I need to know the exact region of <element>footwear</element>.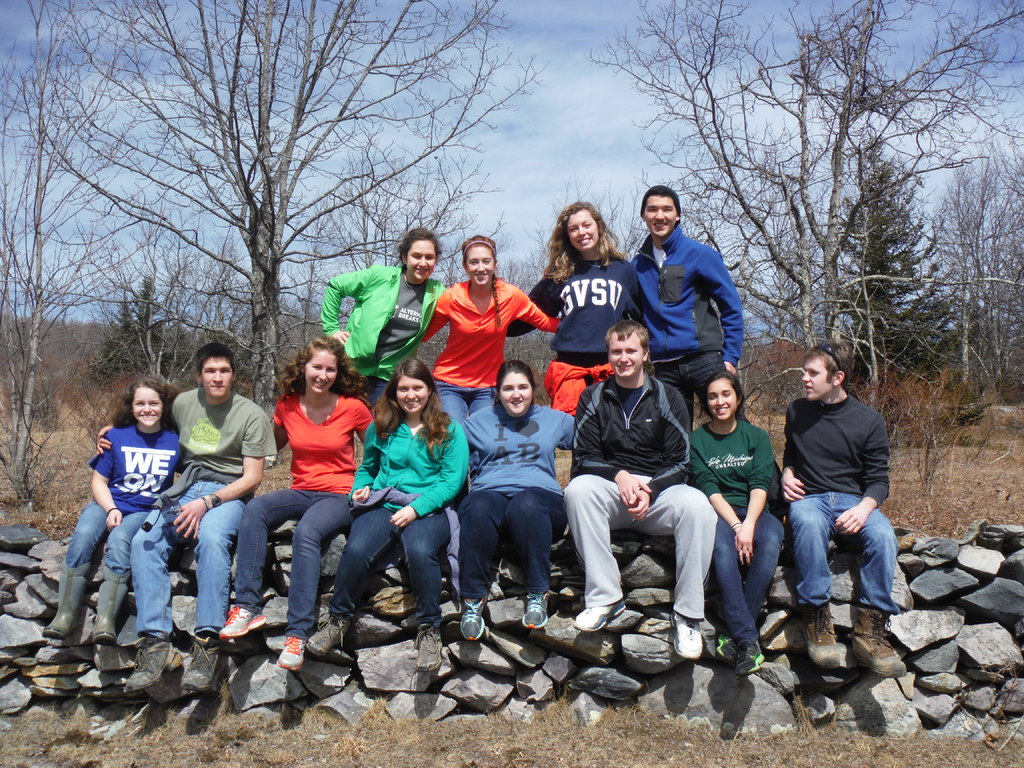
Region: bbox=(671, 609, 695, 660).
